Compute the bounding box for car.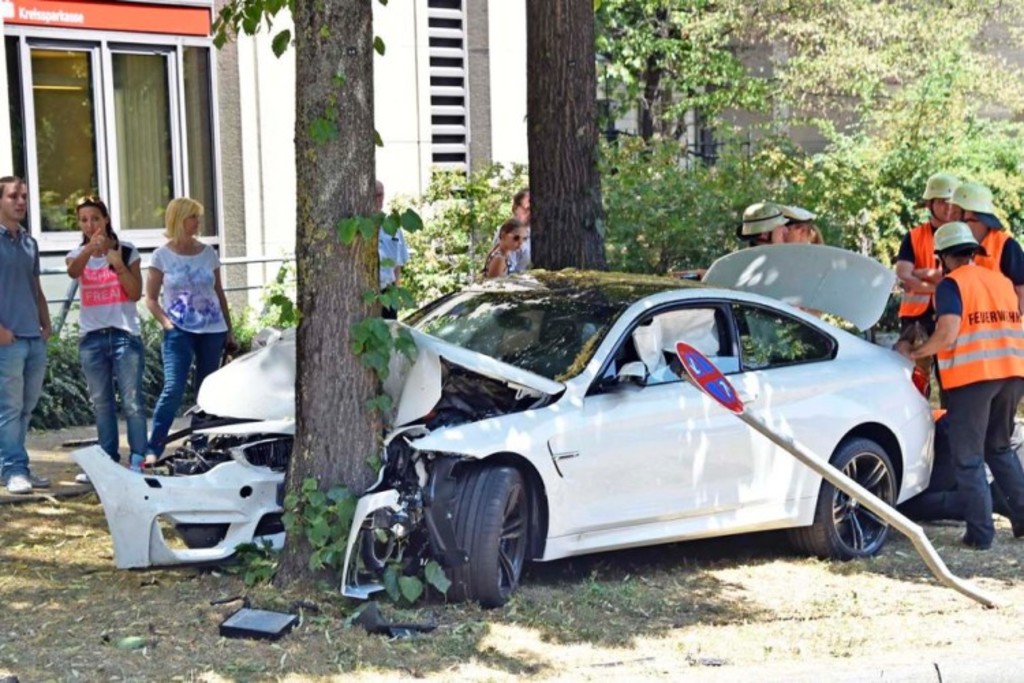
region(71, 238, 939, 613).
